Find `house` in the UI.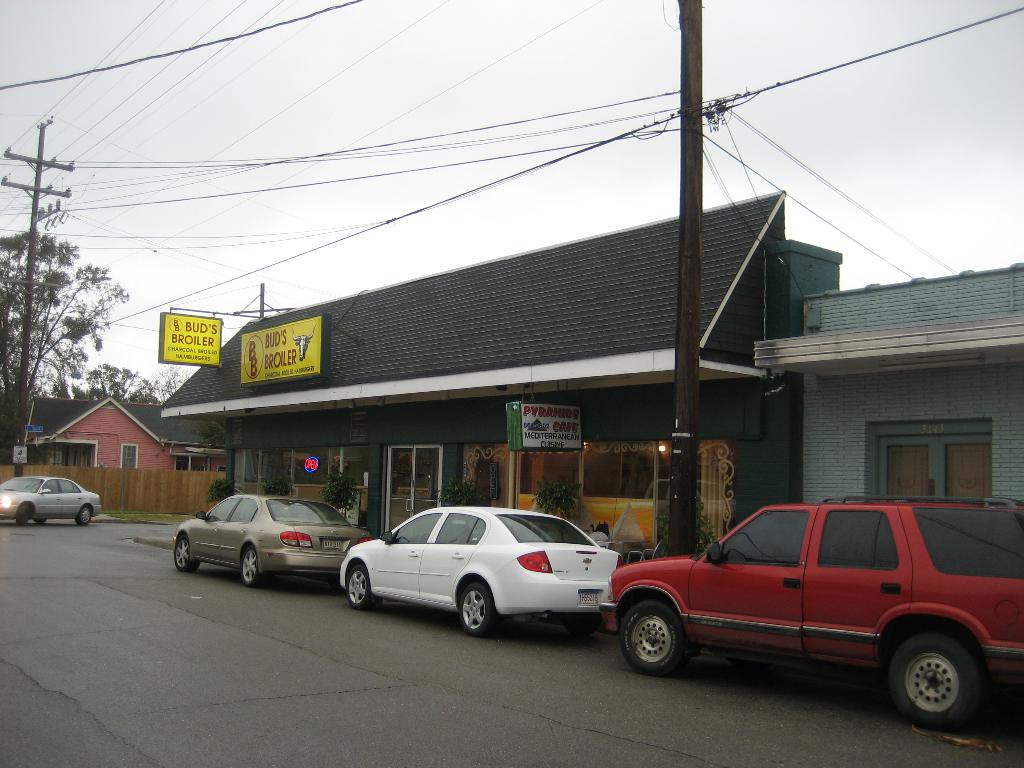
UI element at Rect(22, 396, 225, 474).
